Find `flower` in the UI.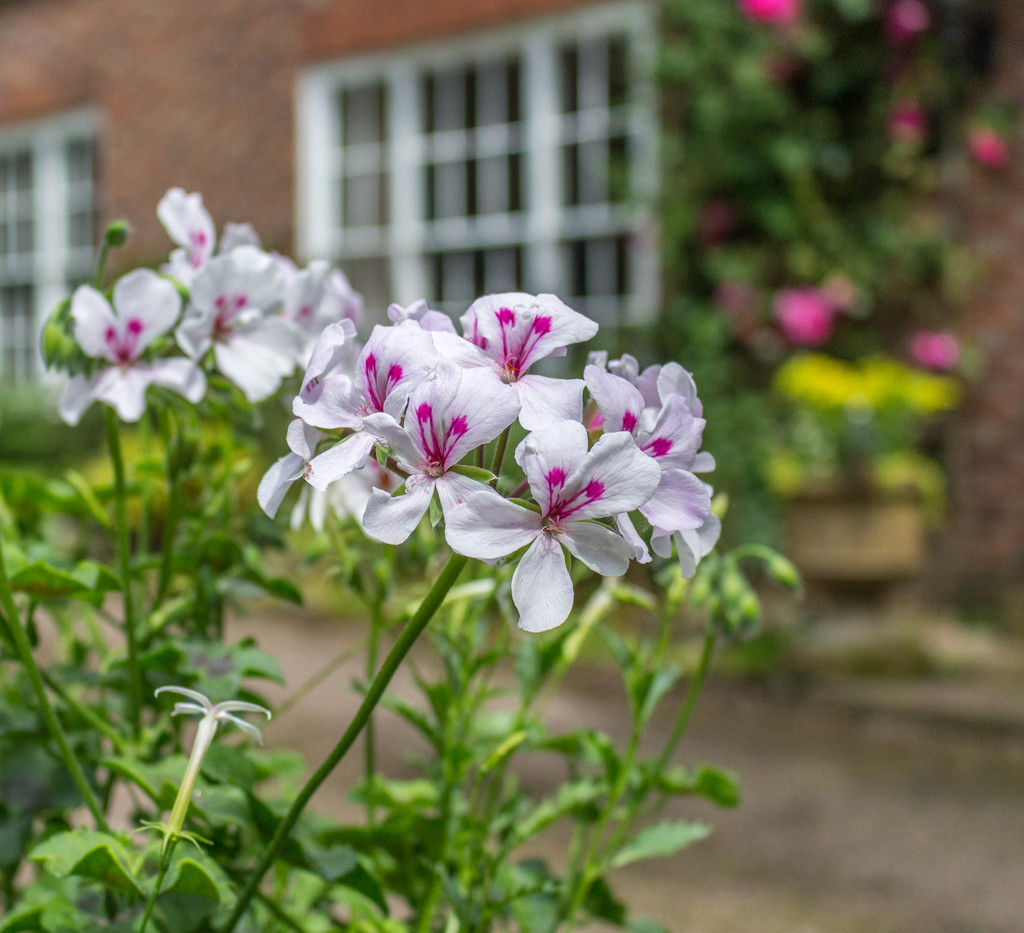
UI element at box=[170, 251, 295, 400].
